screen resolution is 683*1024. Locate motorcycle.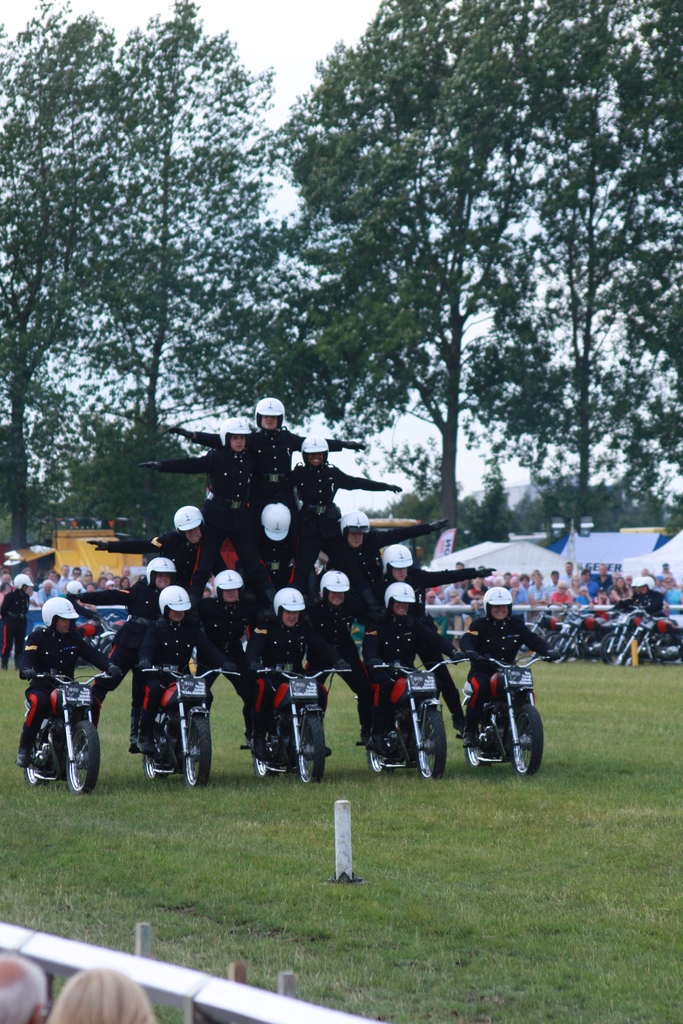
451:649:557:780.
